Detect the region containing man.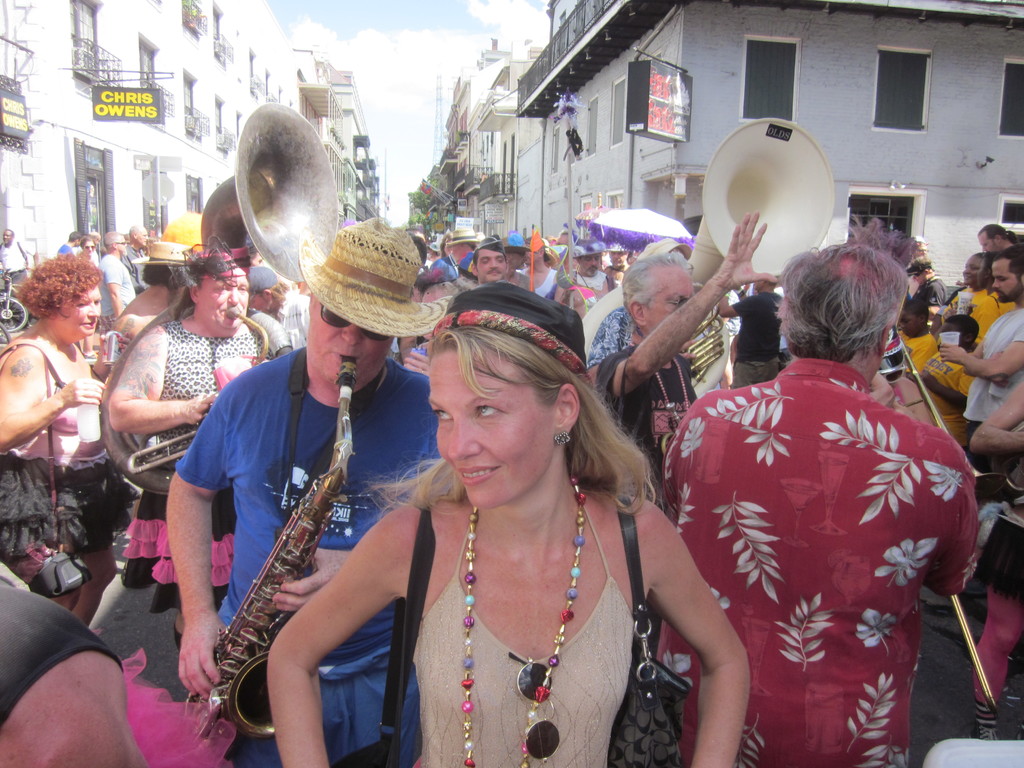
left=935, top=246, right=1023, bottom=470.
